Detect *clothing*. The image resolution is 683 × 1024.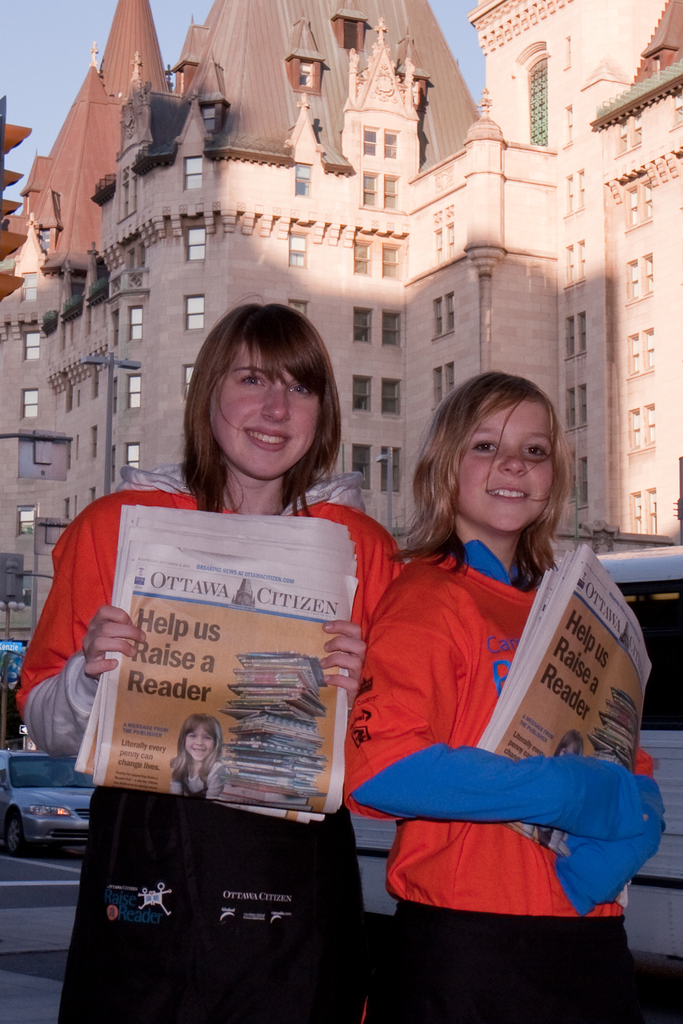
l=13, t=499, r=419, b=1023.
